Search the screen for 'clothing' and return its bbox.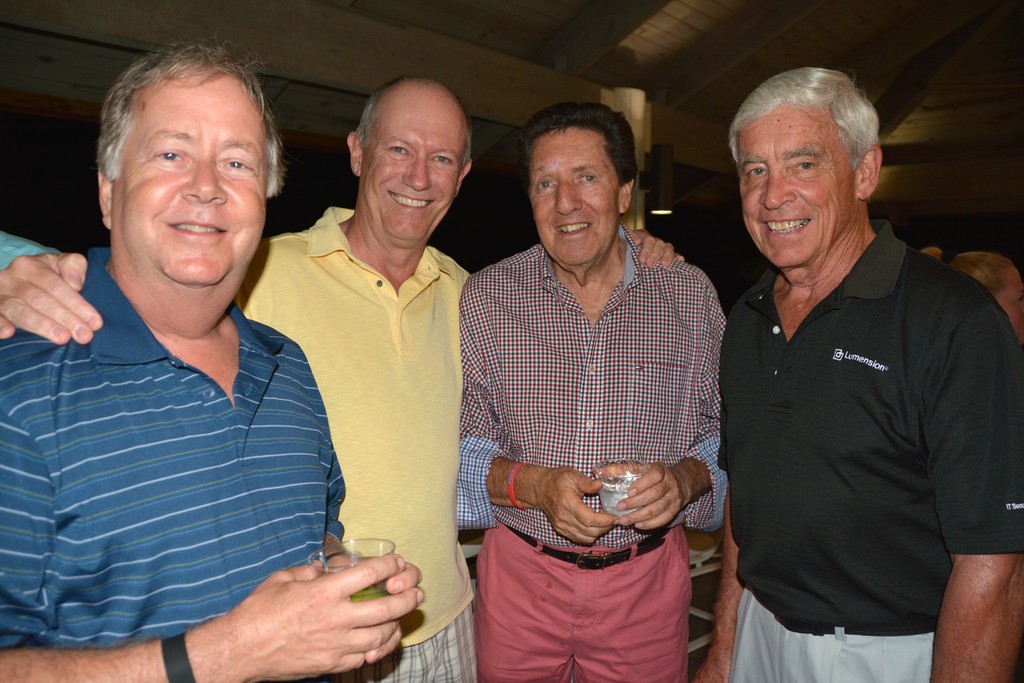
Found: rect(236, 214, 467, 627).
